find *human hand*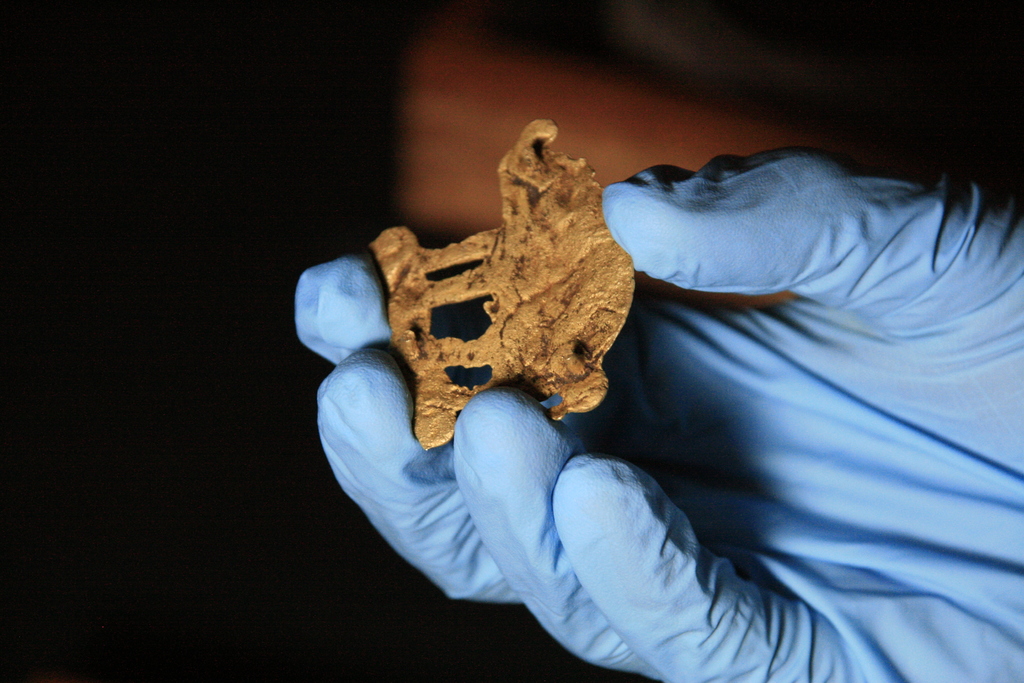
[293, 148, 1023, 682]
